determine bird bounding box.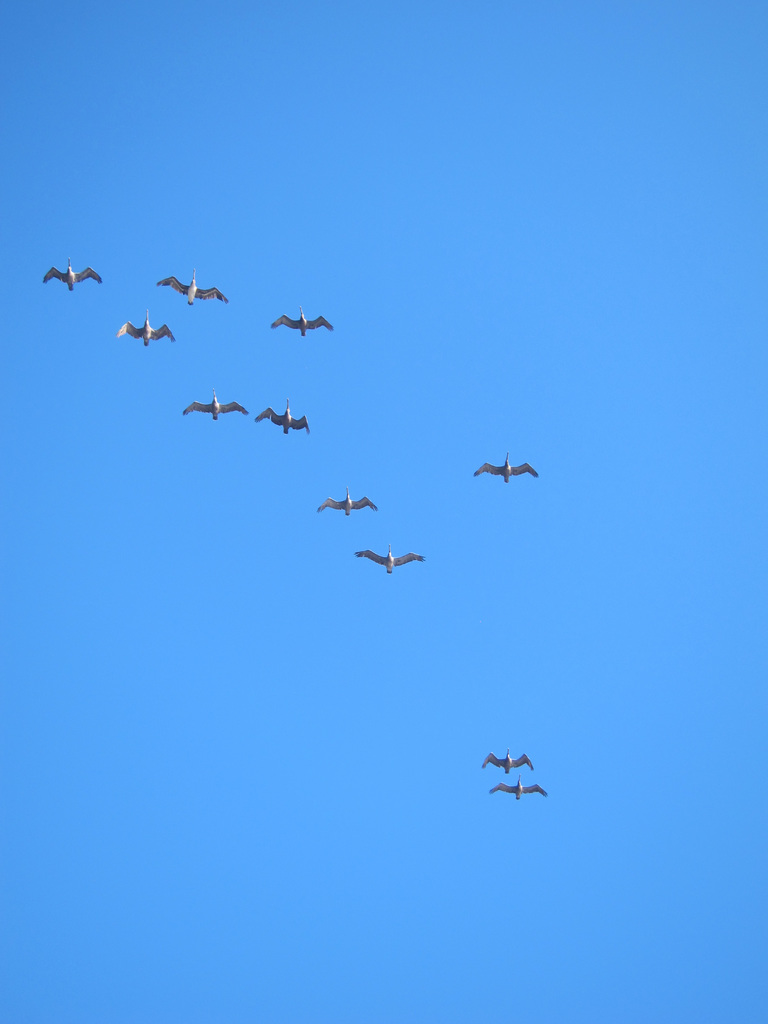
Determined: rect(247, 401, 317, 436).
